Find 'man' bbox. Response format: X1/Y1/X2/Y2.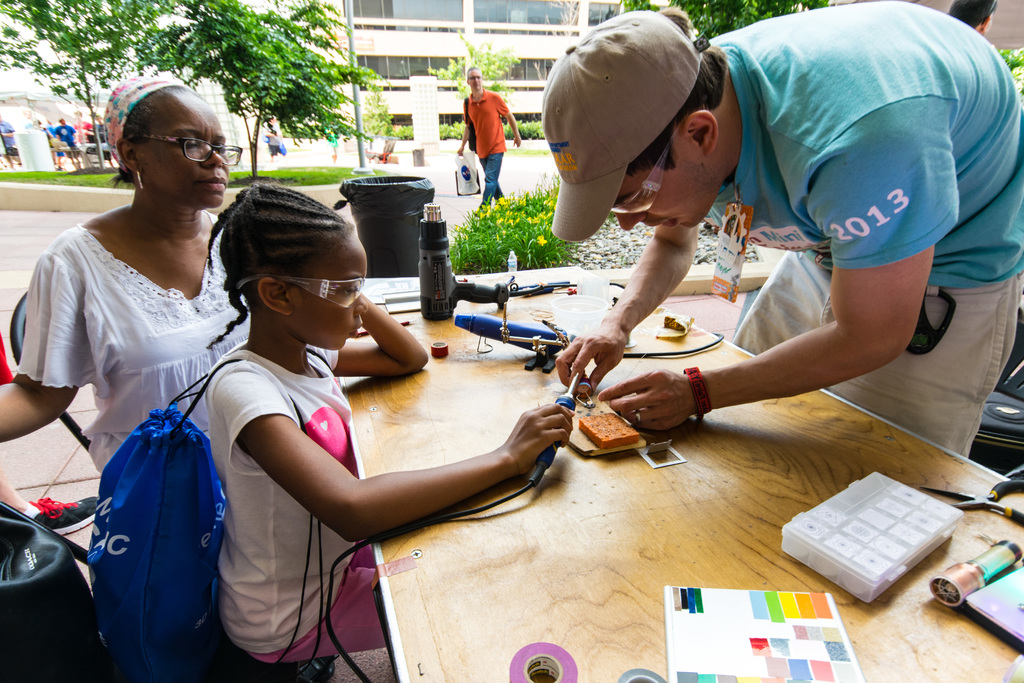
455/66/520/211.
